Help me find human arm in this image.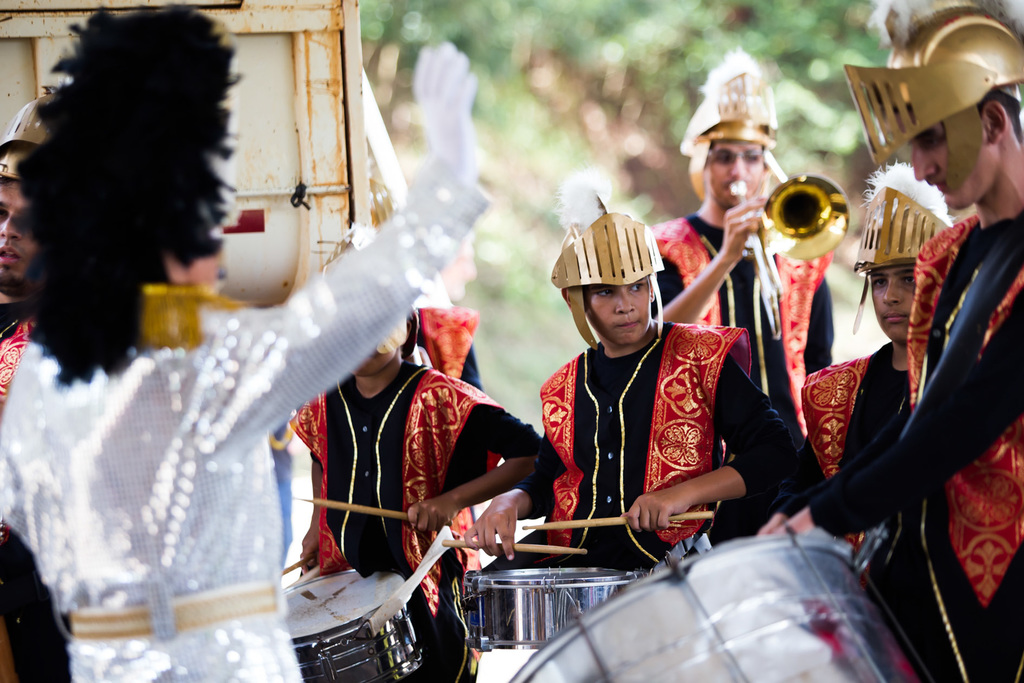
Found it: <box>403,362,551,536</box>.
